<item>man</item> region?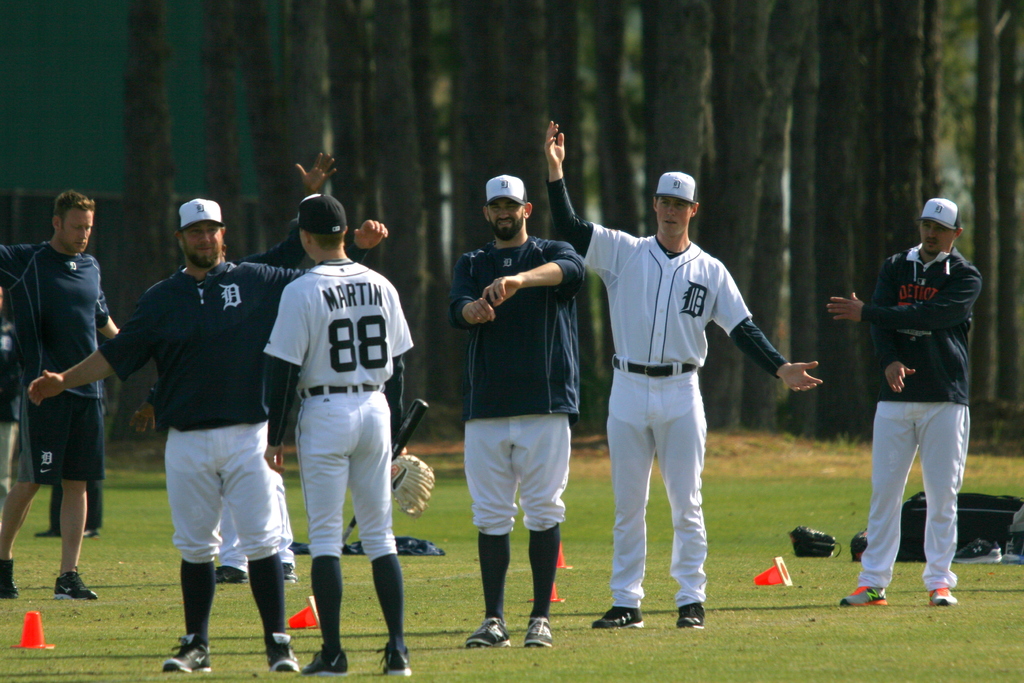
[262,192,410,673]
